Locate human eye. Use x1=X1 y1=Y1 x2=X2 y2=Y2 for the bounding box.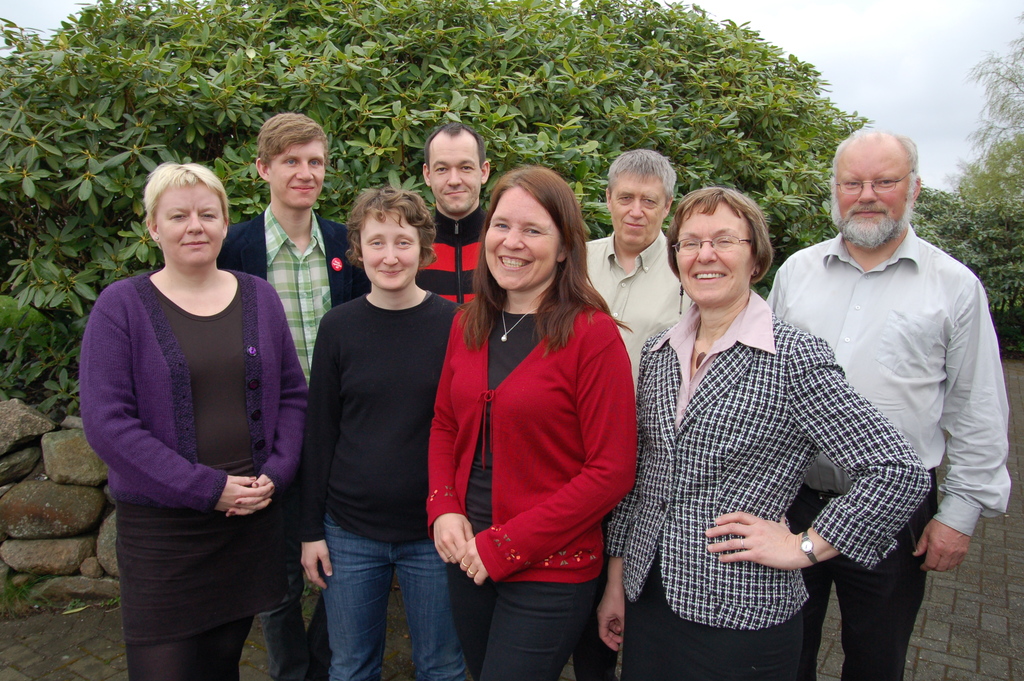
x1=618 y1=194 x2=631 y2=203.
